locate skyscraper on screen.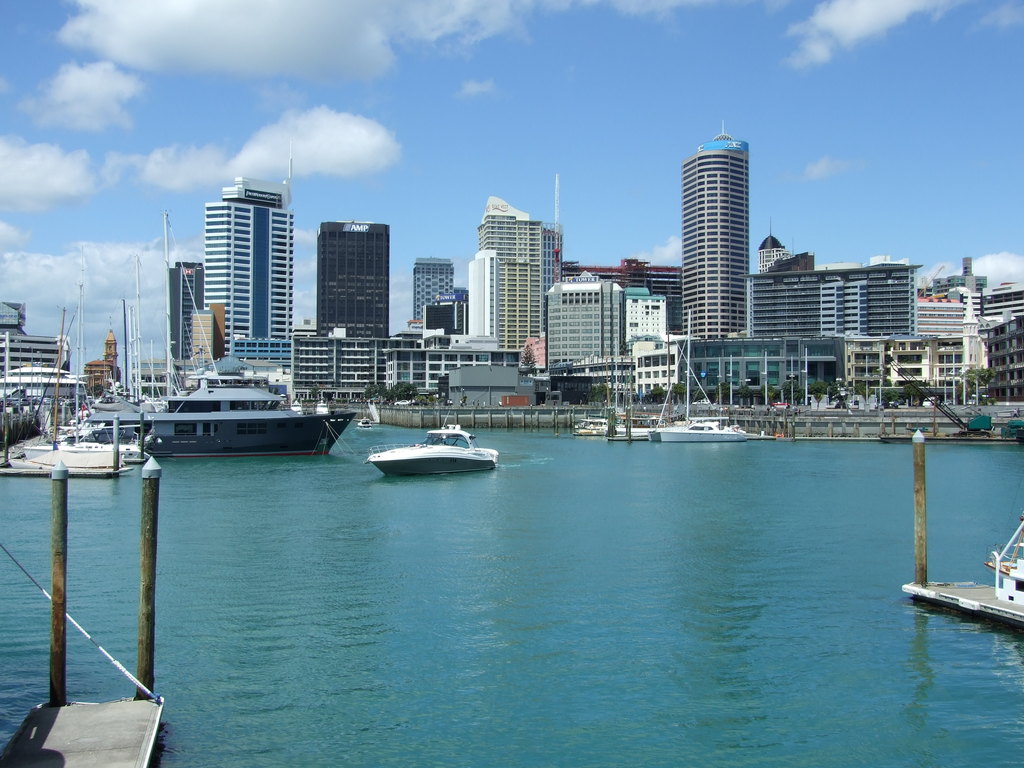
On screen at [left=175, top=163, right=309, bottom=369].
